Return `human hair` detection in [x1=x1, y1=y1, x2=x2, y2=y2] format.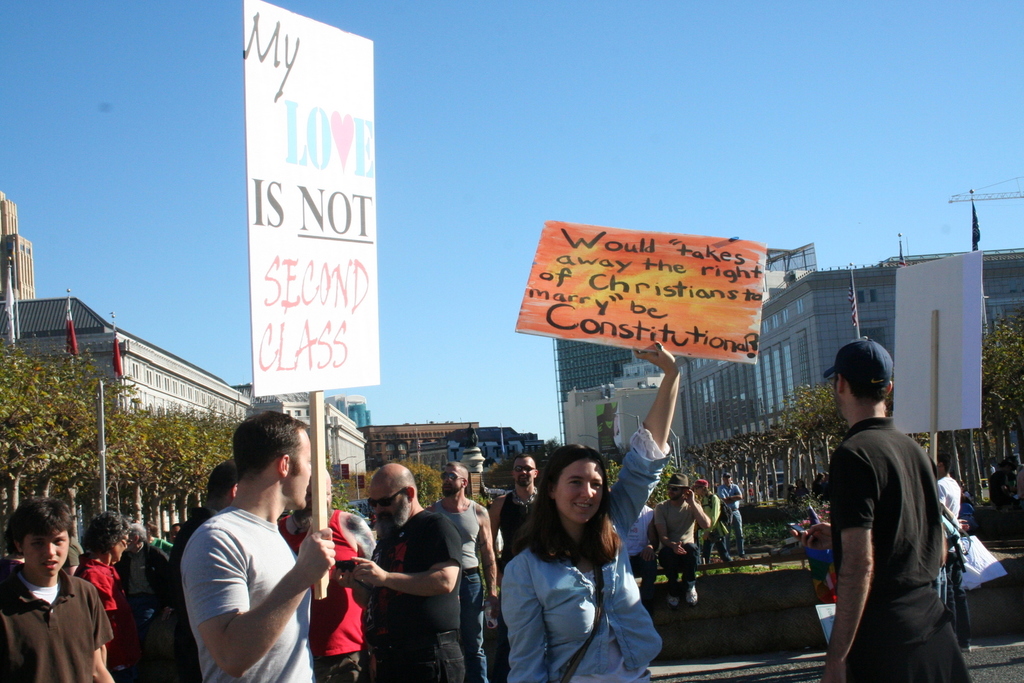
[x1=124, y1=522, x2=151, y2=549].
